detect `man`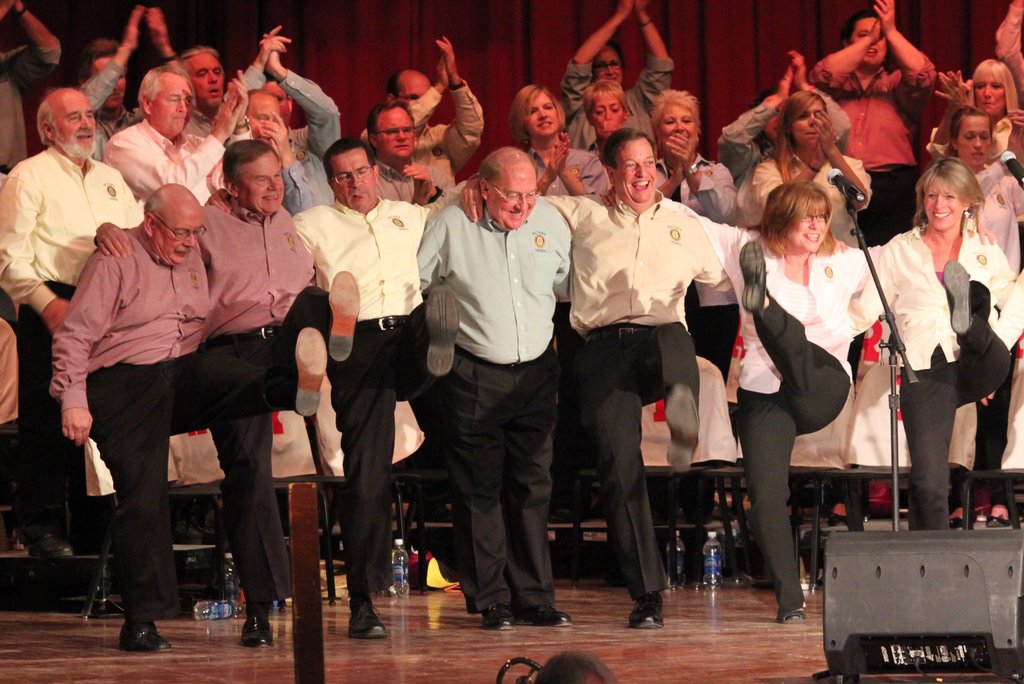
<box>44,180,327,657</box>
